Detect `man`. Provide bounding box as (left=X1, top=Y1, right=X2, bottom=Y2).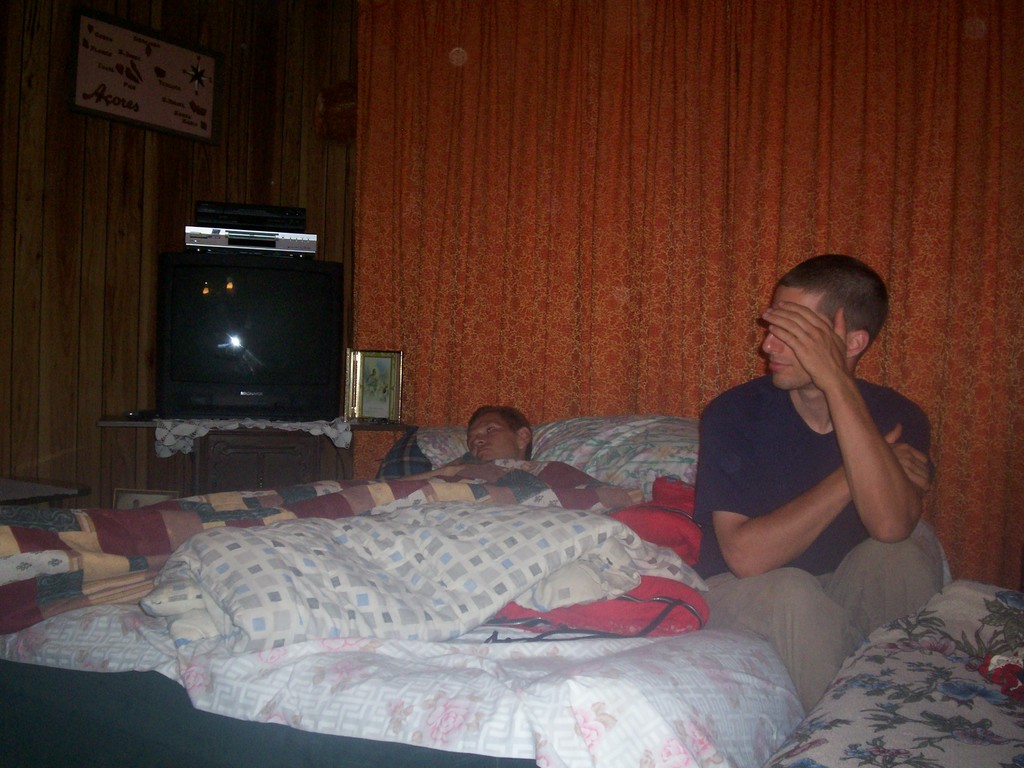
(left=442, top=395, right=651, bottom=513).
